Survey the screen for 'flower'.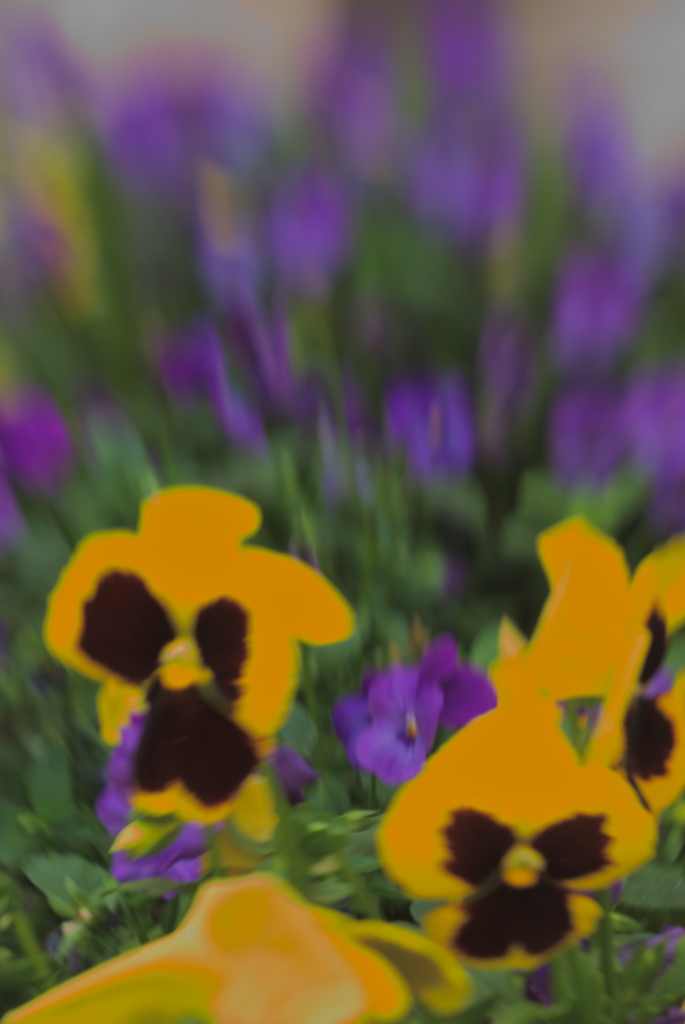
Survey found: box=[489, 515, 684, 808].
